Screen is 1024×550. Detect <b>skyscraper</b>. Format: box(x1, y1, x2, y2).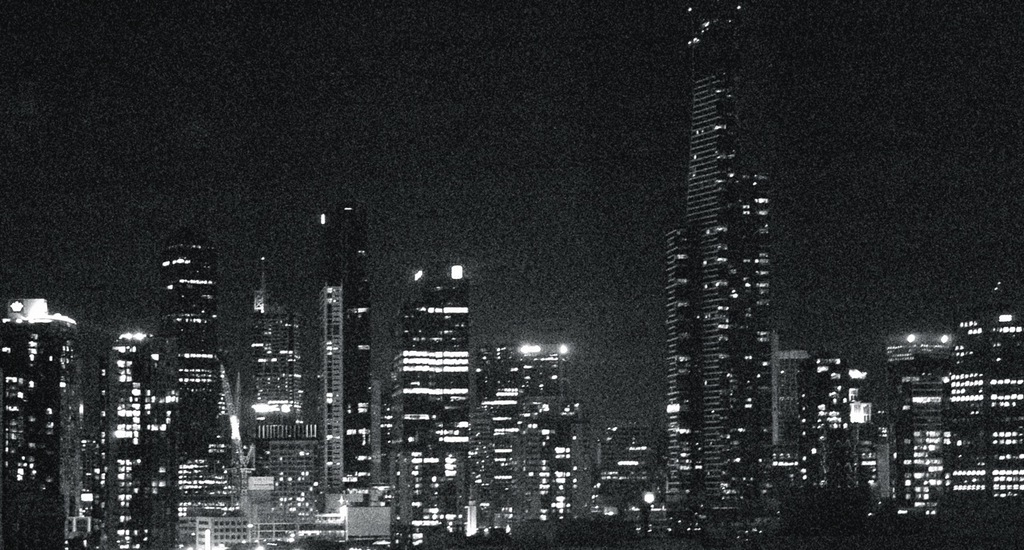
box(98, 308, 162, 549).
